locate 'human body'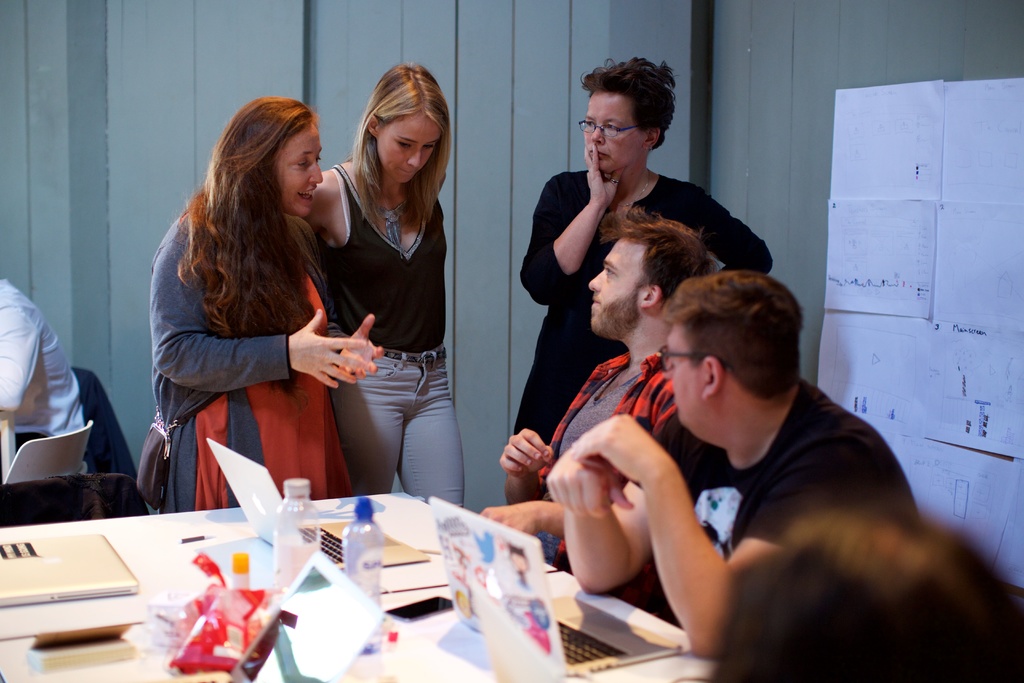
x1=709 y1=506 x2=1023 y2=682
